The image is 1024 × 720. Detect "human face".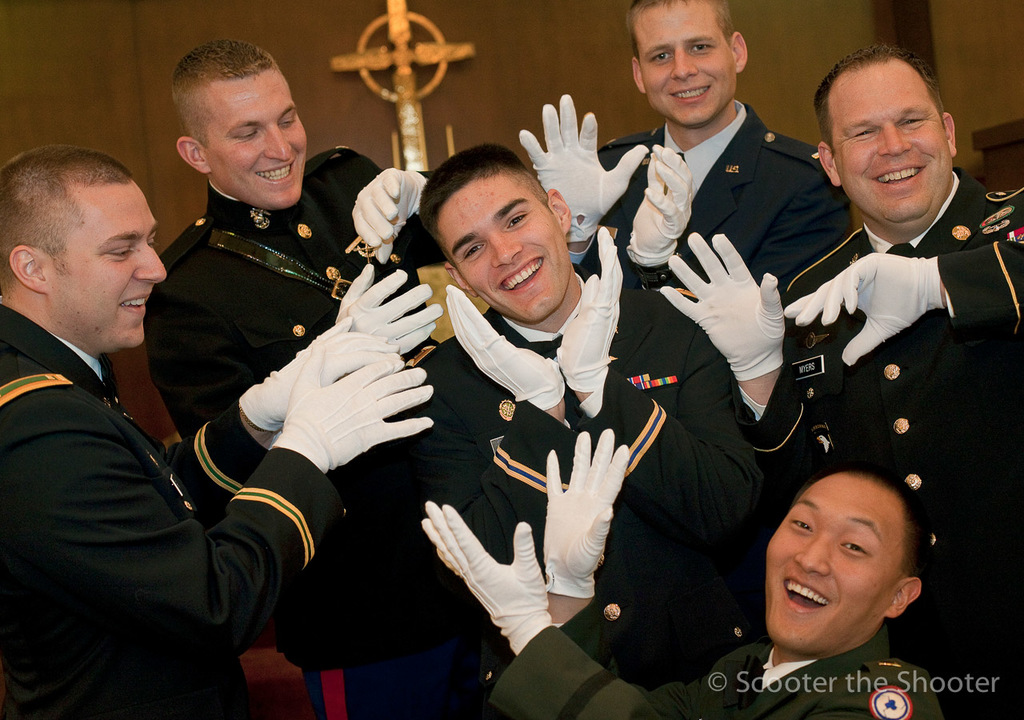
Detection: bbox=(206, 65, 308, 209).
